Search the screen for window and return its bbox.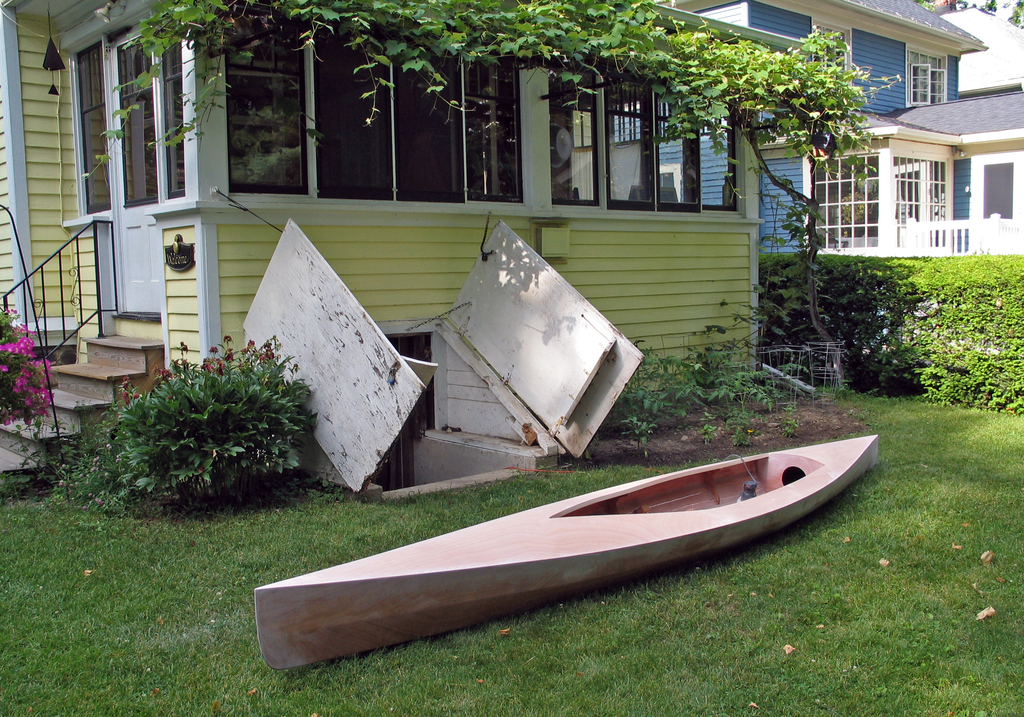
Found: BBox(813, 154, 951, 252).
